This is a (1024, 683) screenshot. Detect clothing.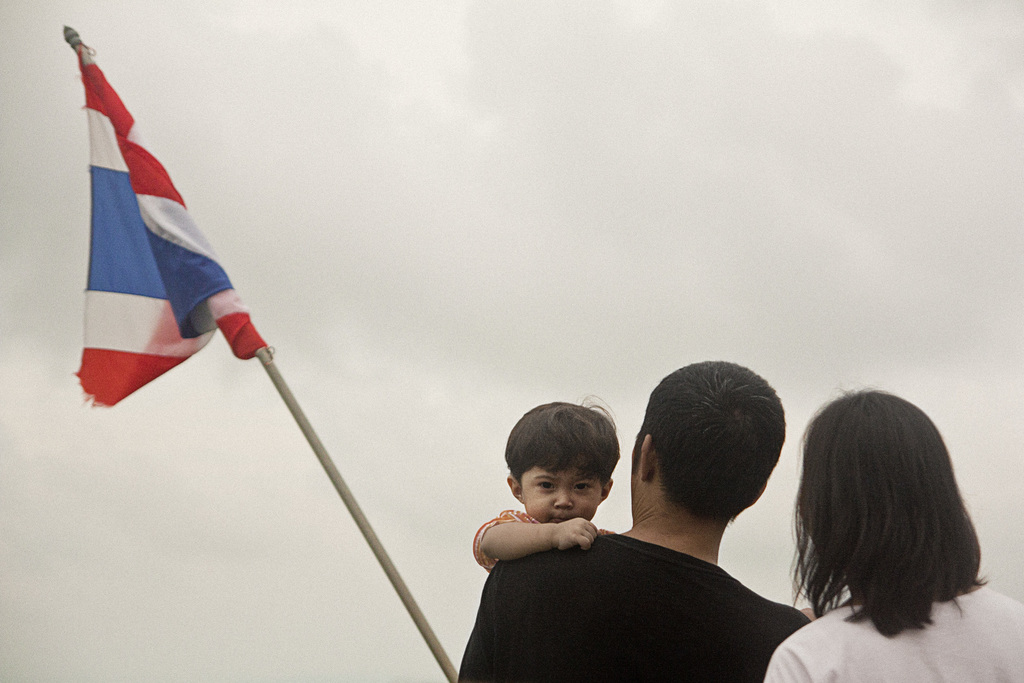
pyautogui.locateOnScreen(472, 505, 616, 572).
